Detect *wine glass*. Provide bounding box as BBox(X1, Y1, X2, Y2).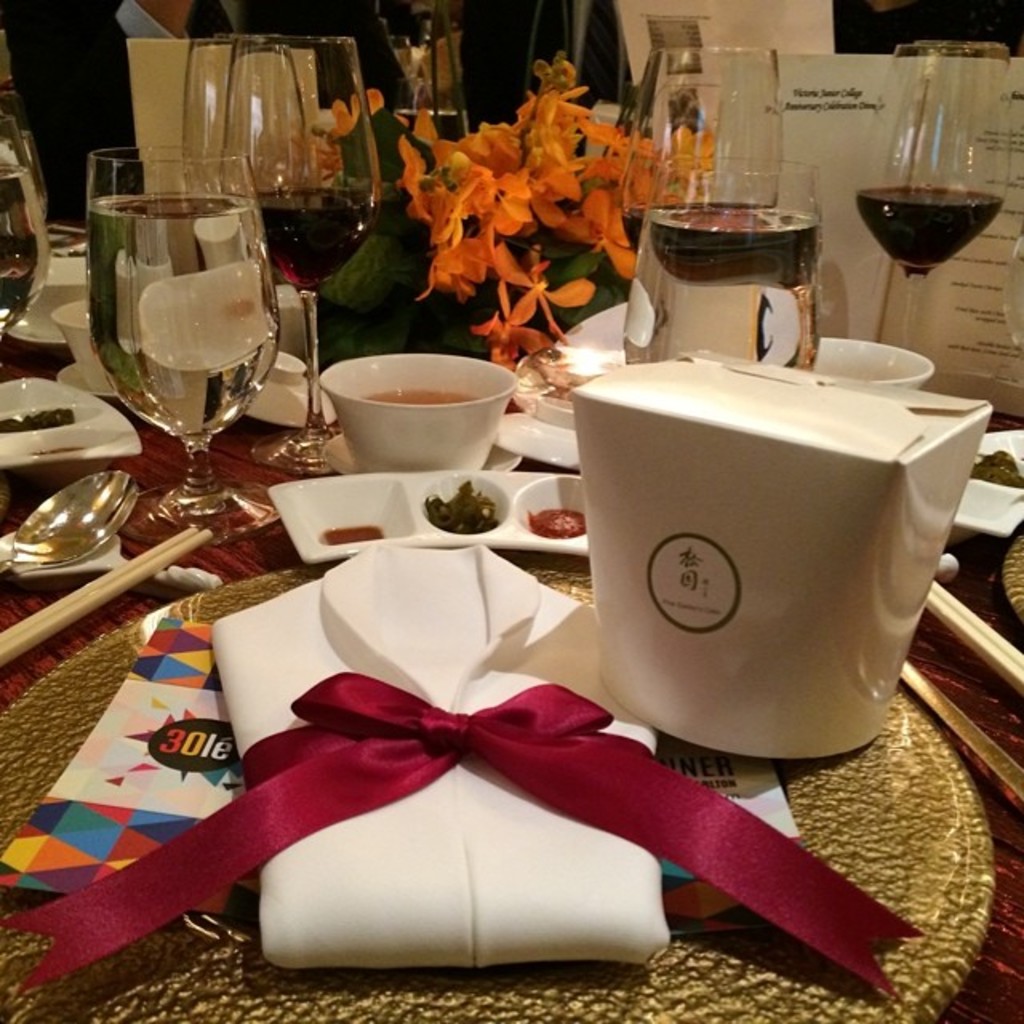
BBox(0, 46, 50, 352).
